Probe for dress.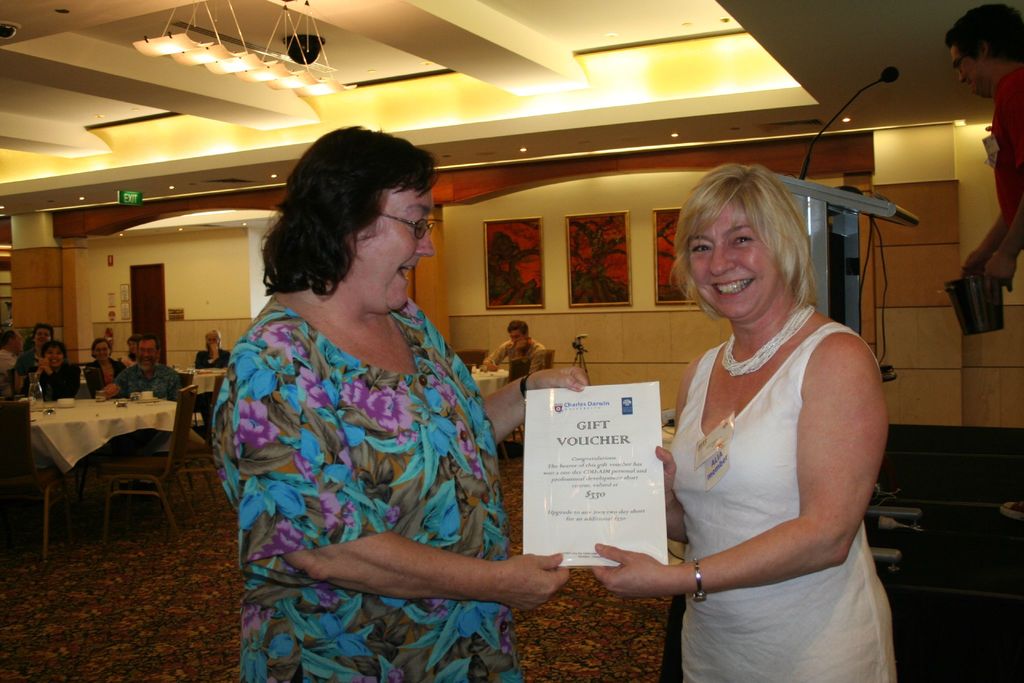
Probe result: [x1=670, y1=322, x2=892, y2=682].
